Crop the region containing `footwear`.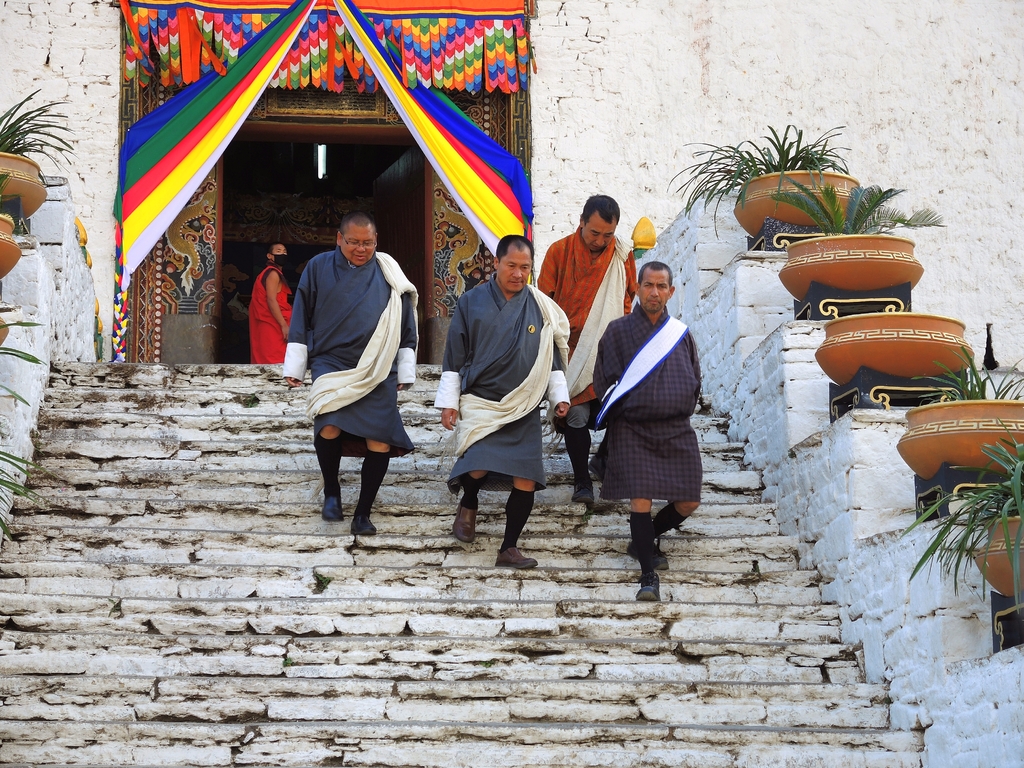
Crop region: (x1=350, y1=508, x2=380, y2=544).
